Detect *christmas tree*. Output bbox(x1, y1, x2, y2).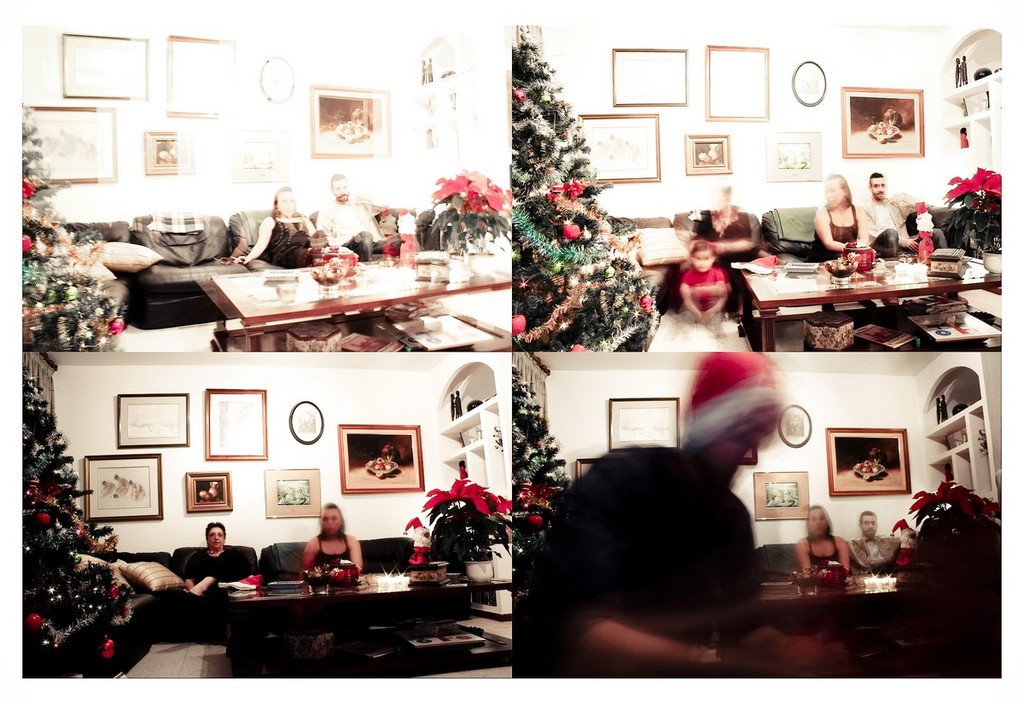
bbox(18, 102, 126, 349).
